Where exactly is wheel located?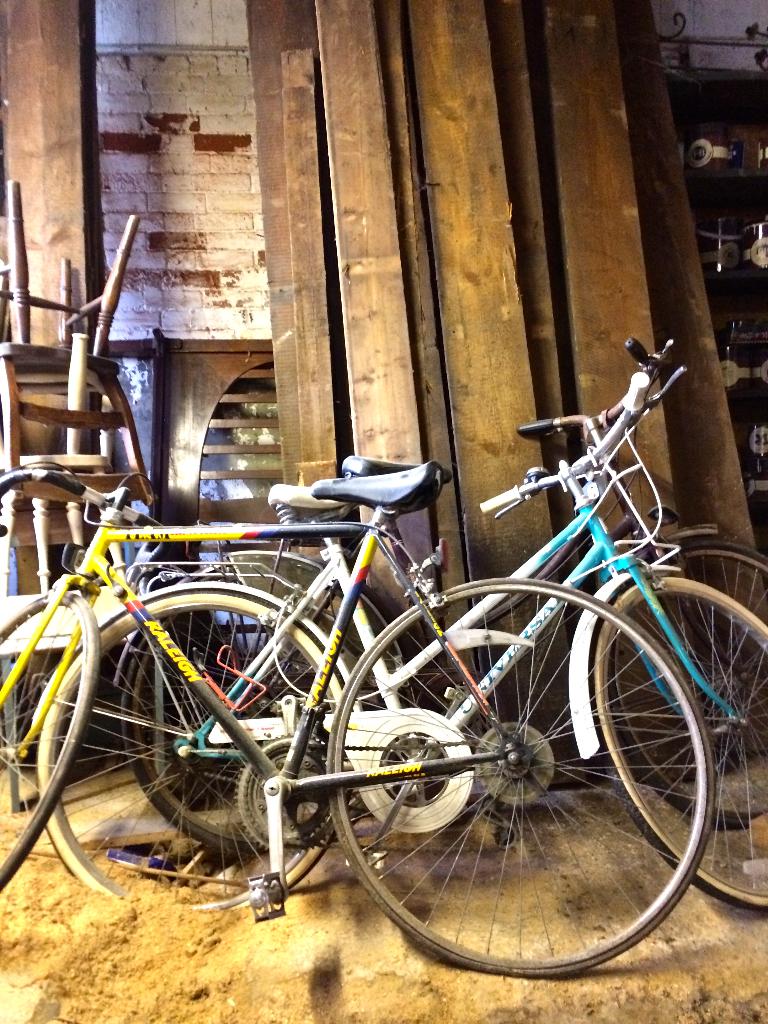
Its bounding box is Rect(605, 538, 767, 829).
